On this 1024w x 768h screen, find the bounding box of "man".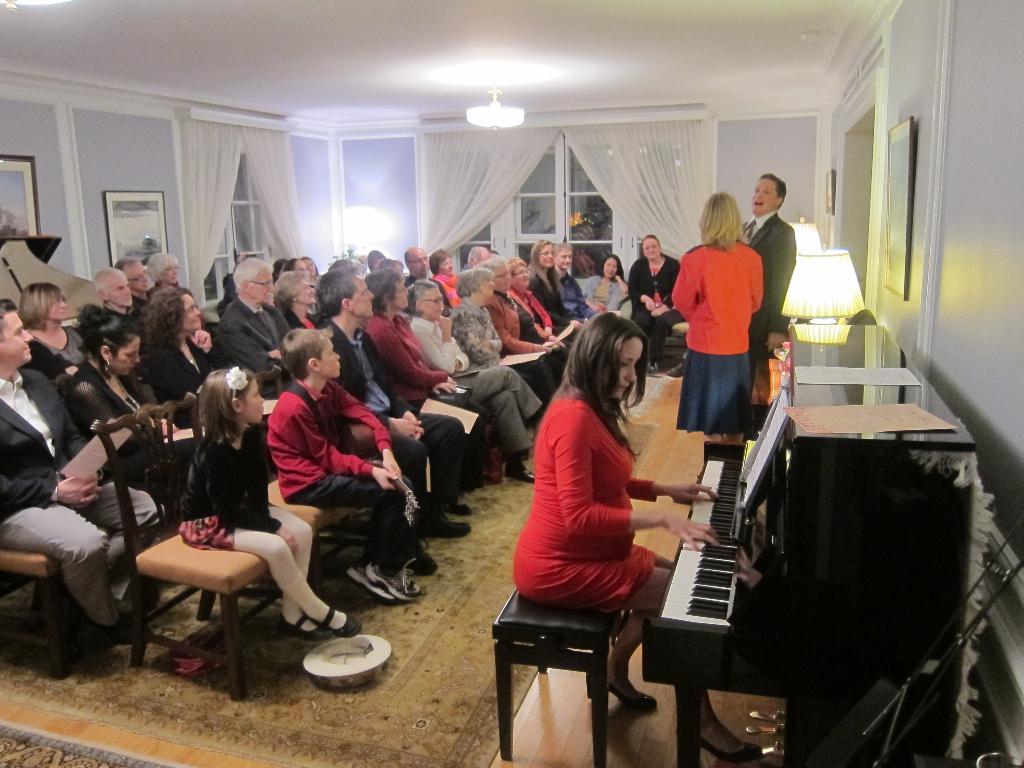
Bounding box: bbox=[467, 243, 491, 265].
